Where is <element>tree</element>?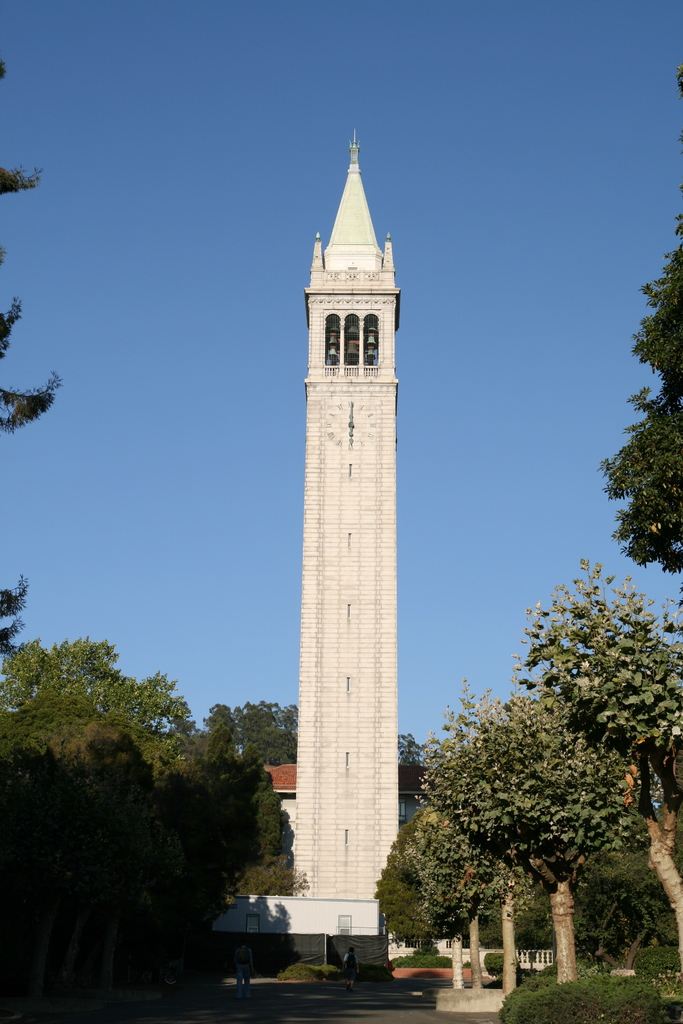
region(513, 555, 682, 970).
